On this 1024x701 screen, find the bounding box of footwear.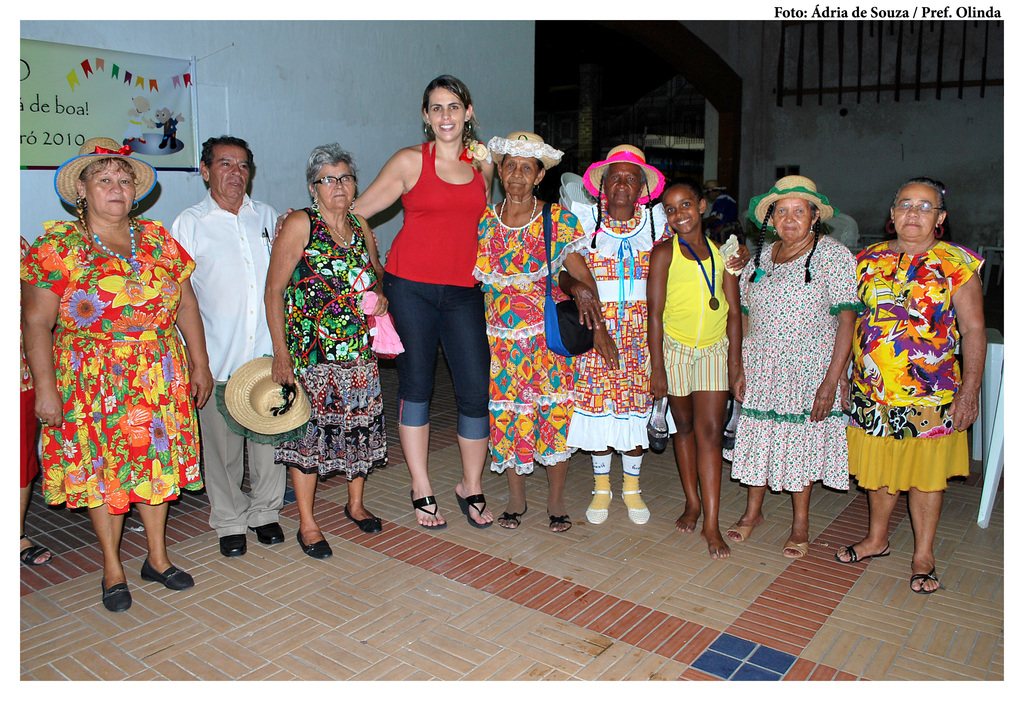
Bounding box: (x1=909, y1=563, x2=940, y2=597).
